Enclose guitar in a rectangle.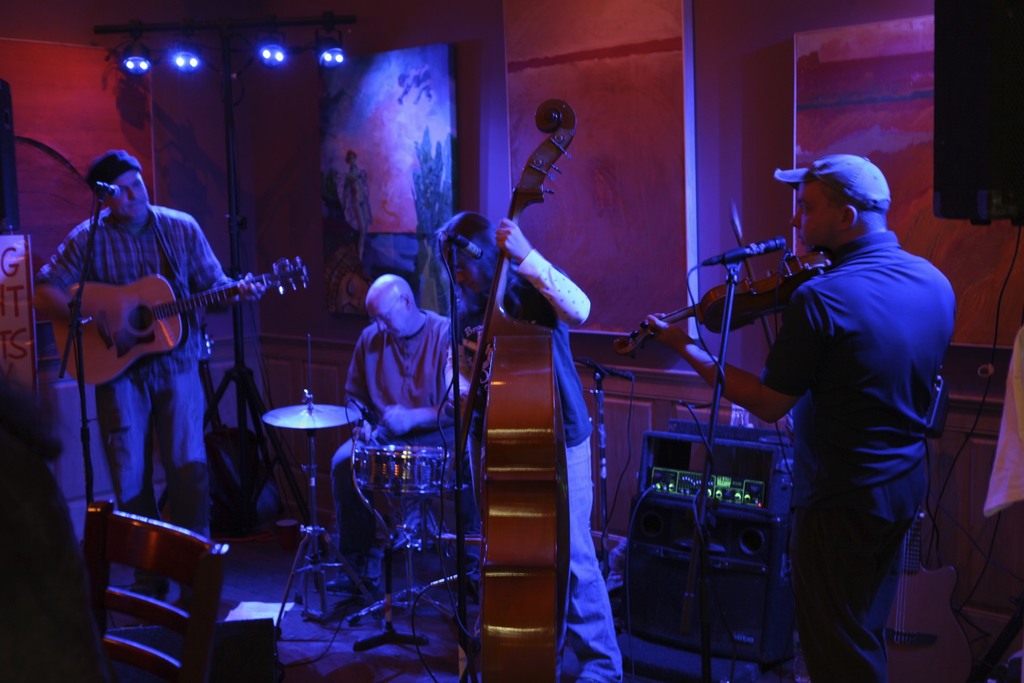
pyautogui.locateOnScreen(45, 239, 308, 397).
